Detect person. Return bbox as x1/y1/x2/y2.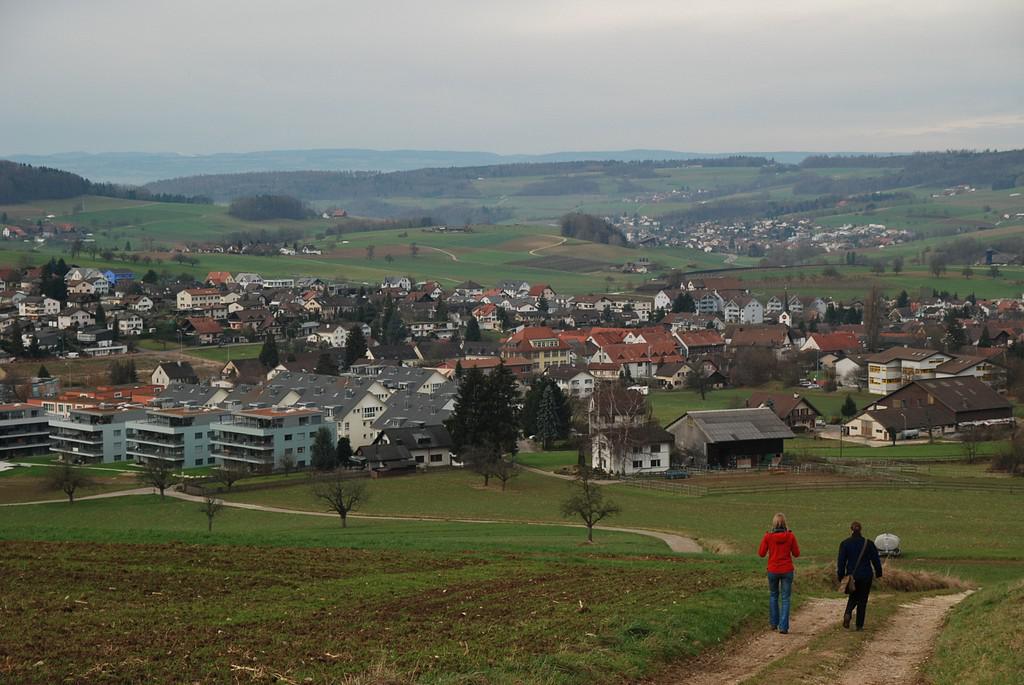
759/516/812/633.
